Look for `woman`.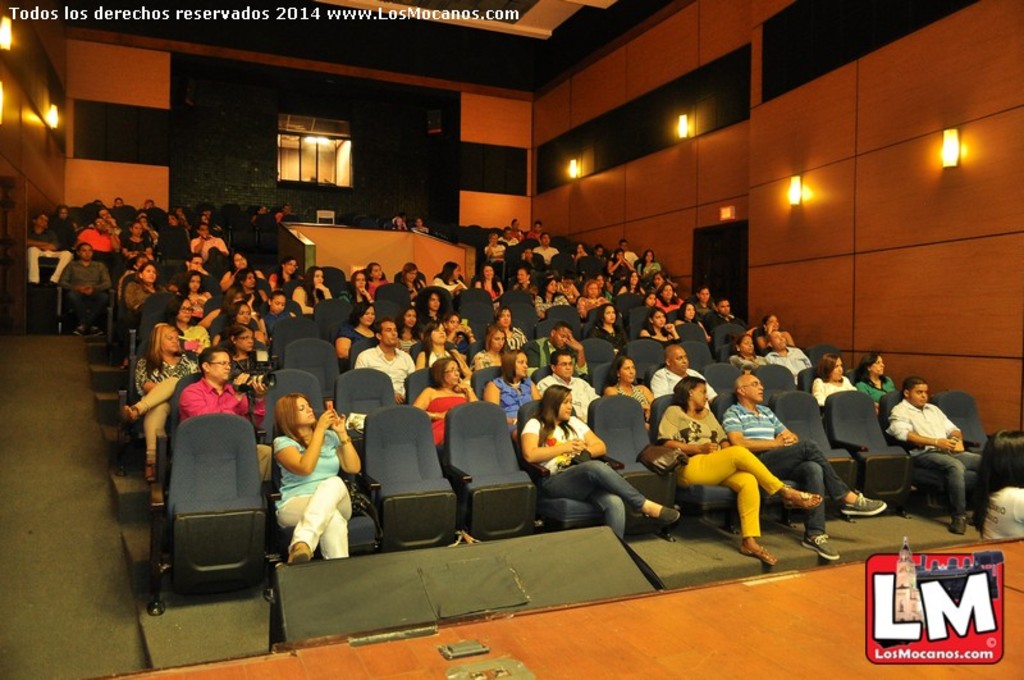
Found: {"x1": 125, "y1": 318, "x2": 196, "y2": 478}.
